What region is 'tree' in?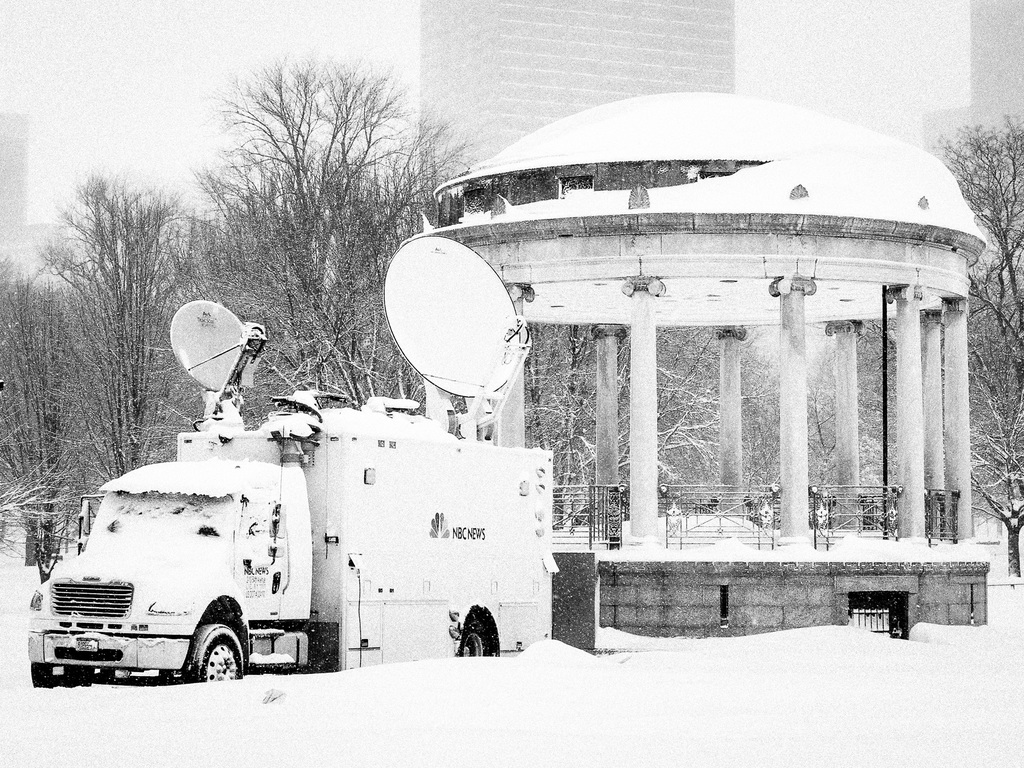
(190,63,432,298).
